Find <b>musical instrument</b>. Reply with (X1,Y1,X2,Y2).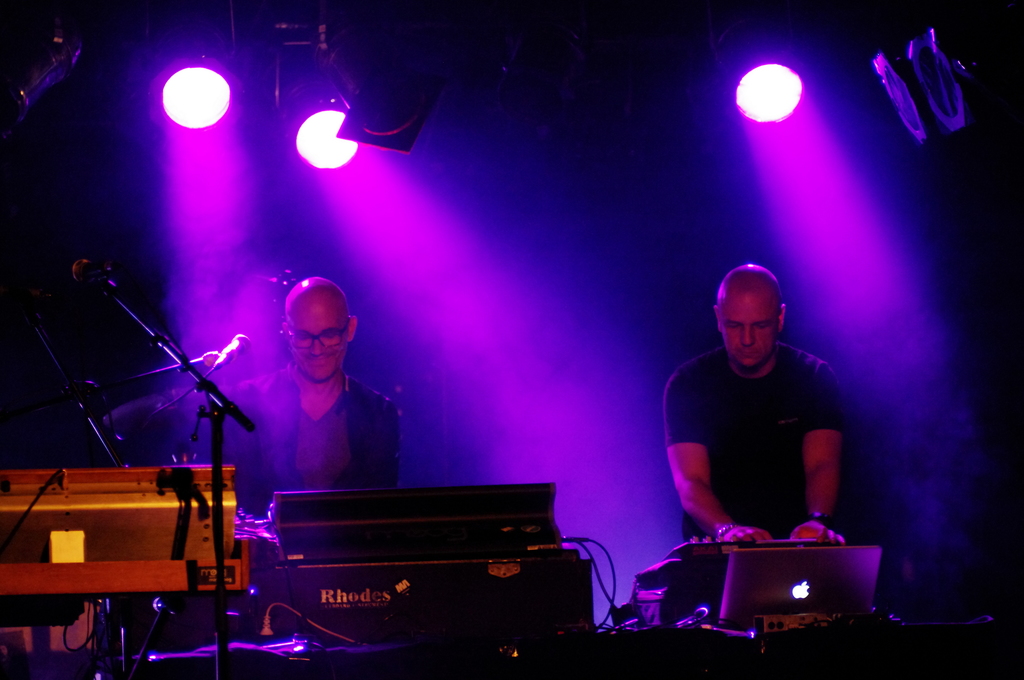
(0,461,251,609).
